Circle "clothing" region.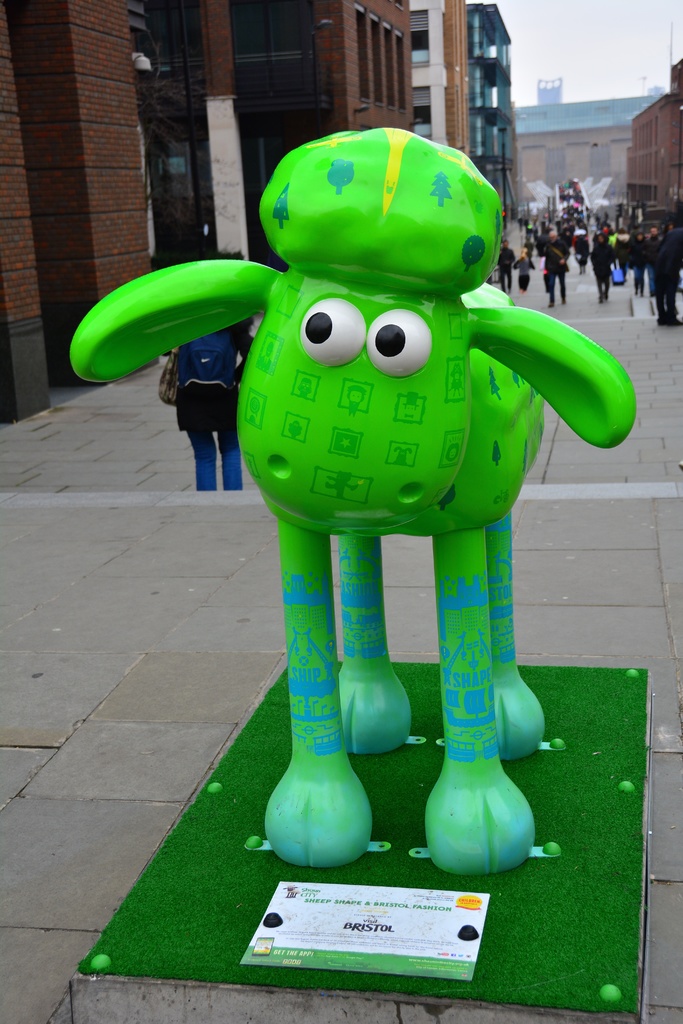
Region: [x1=181, y1=339, x2=251, y2=490].
